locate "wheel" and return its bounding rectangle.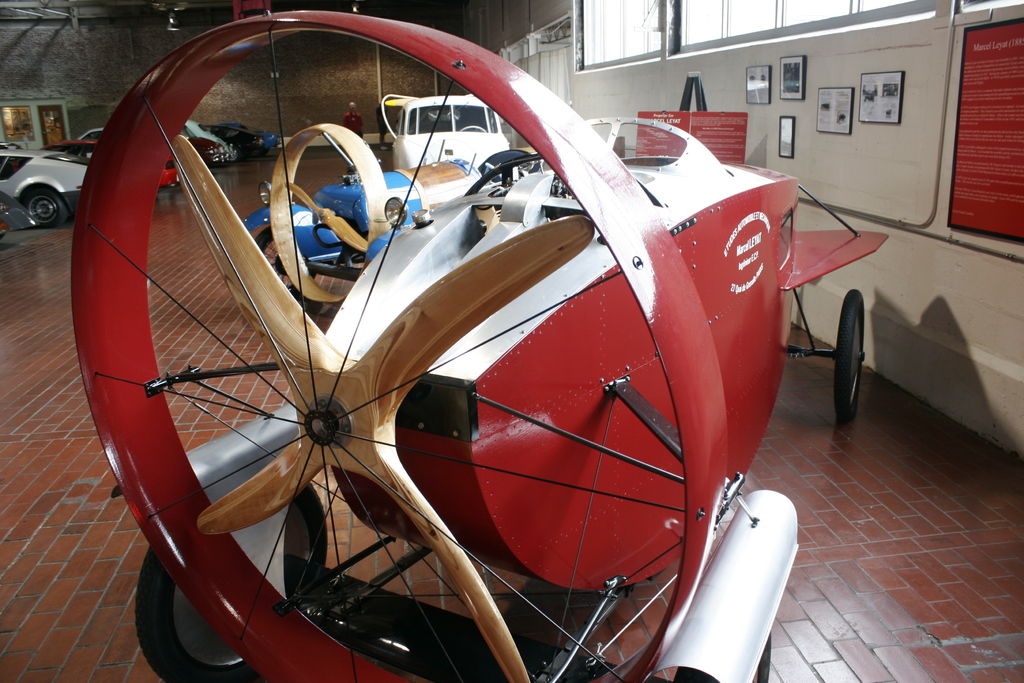
Rect(828, 287, 870, 422).
